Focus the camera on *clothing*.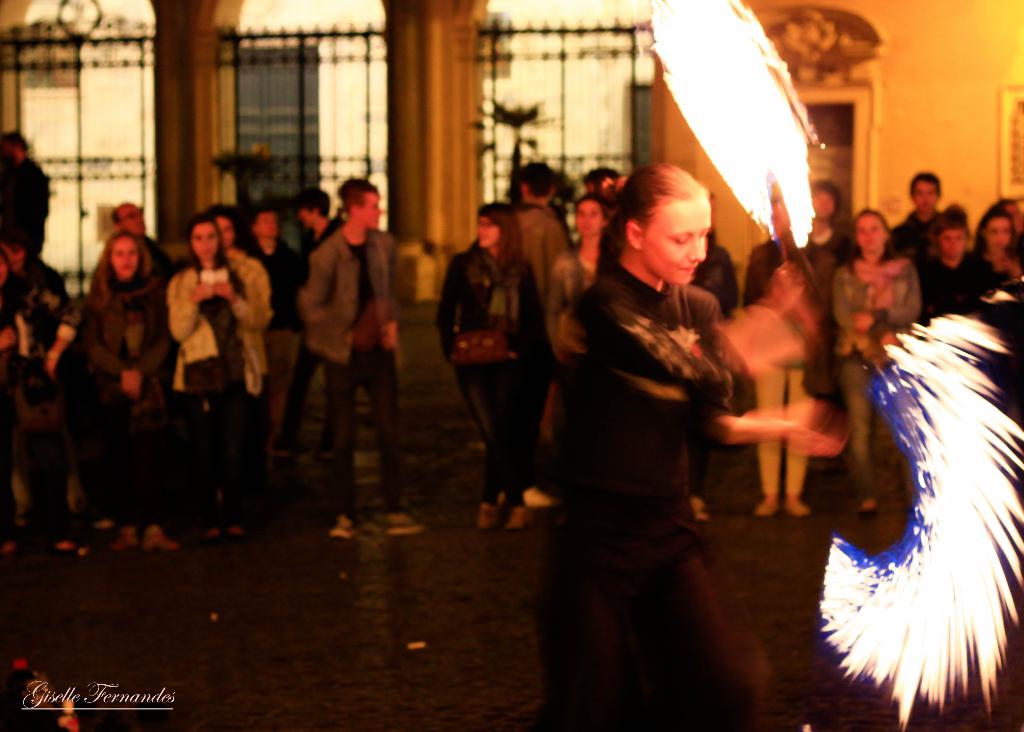
Focus region: bbox(164, 259, 274, 509).
